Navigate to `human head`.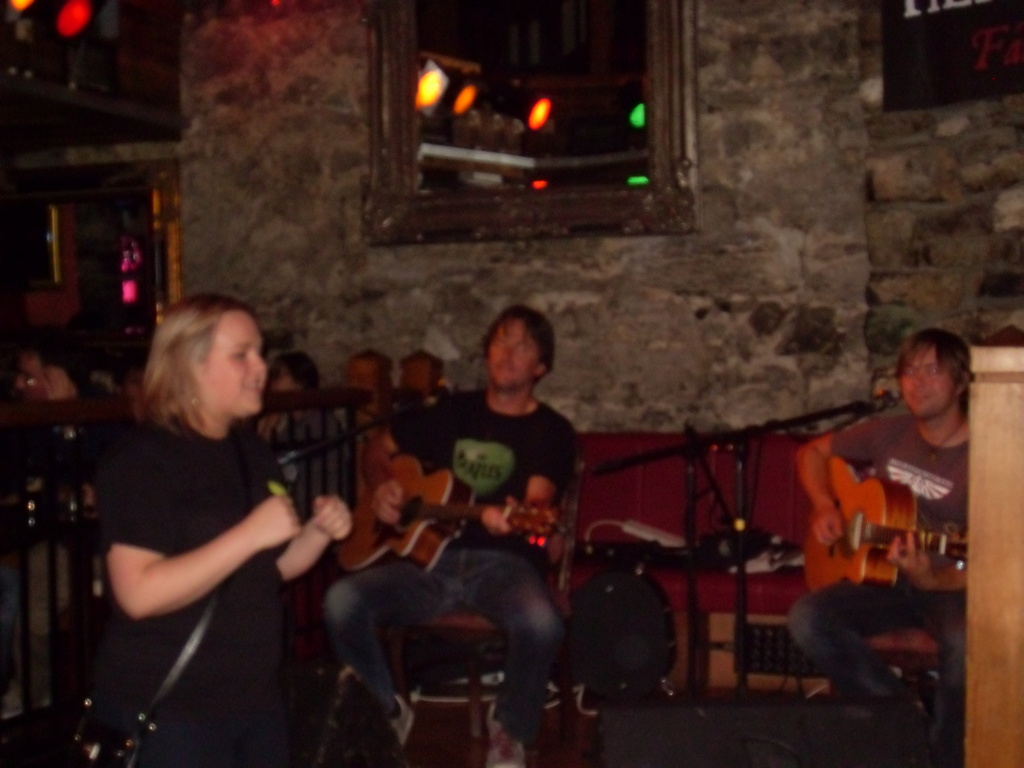
Navigation target: [13,336,83,400].
